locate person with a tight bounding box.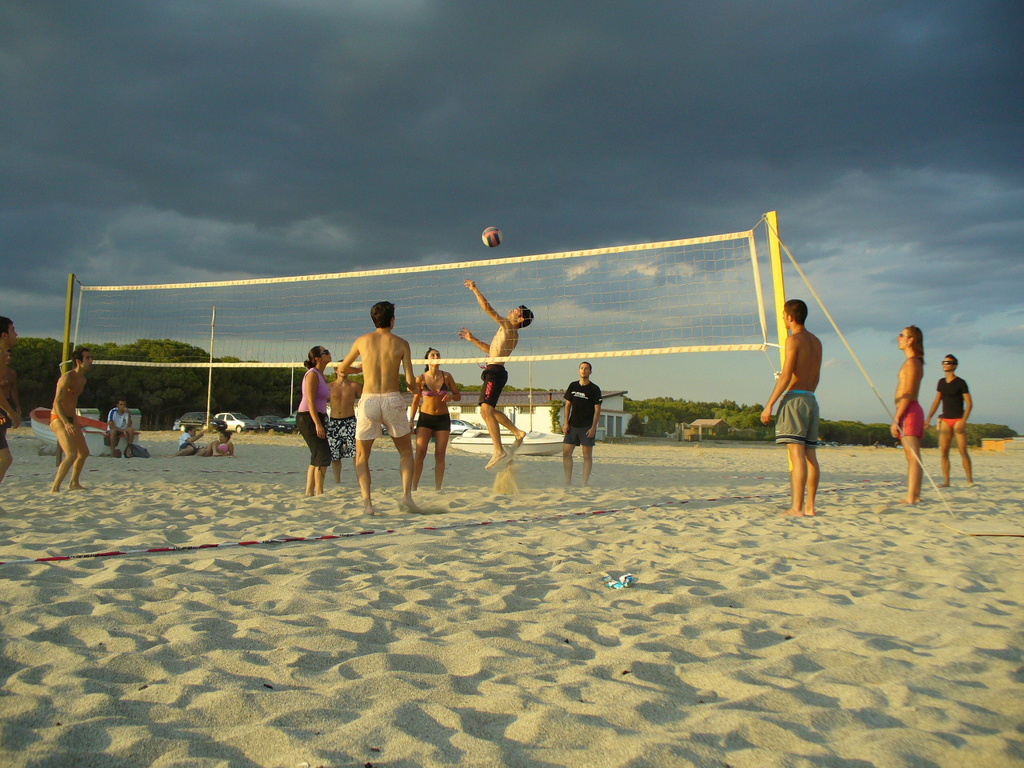
bbox=[456, 276, 534, 466].
